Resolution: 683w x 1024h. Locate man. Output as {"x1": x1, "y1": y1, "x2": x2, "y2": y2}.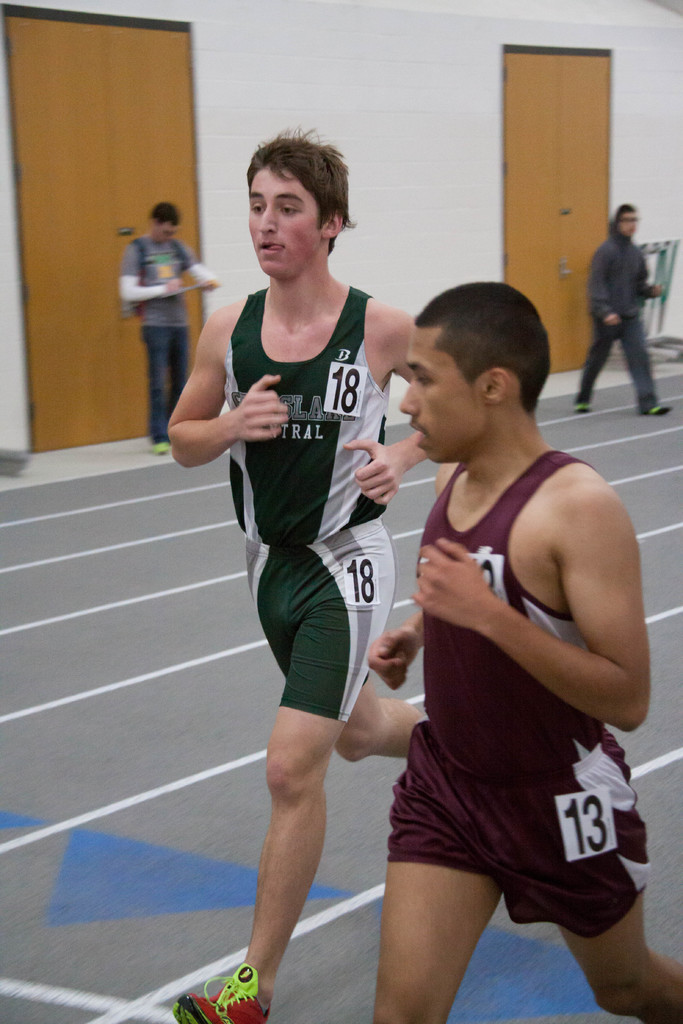
{"x1": 370, "y1": 281, "x2": 682, "y2": 1023}.
